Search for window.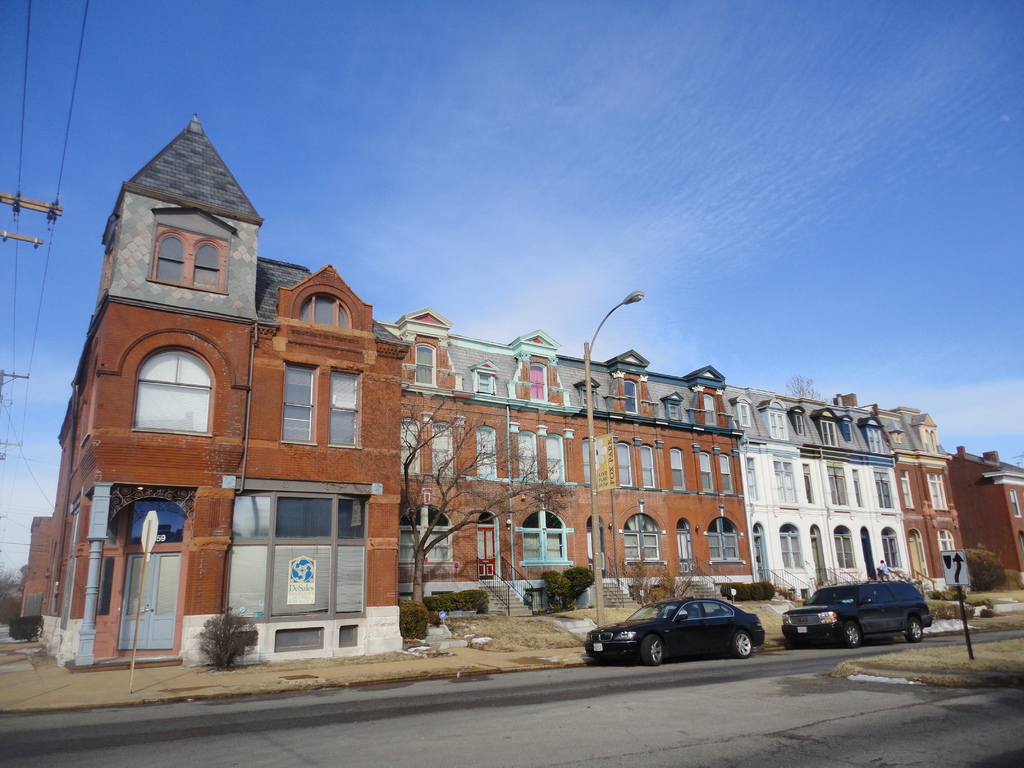
Found at {"x1": 780, "y1": 522, "x2": 798, "y2": 569}.
